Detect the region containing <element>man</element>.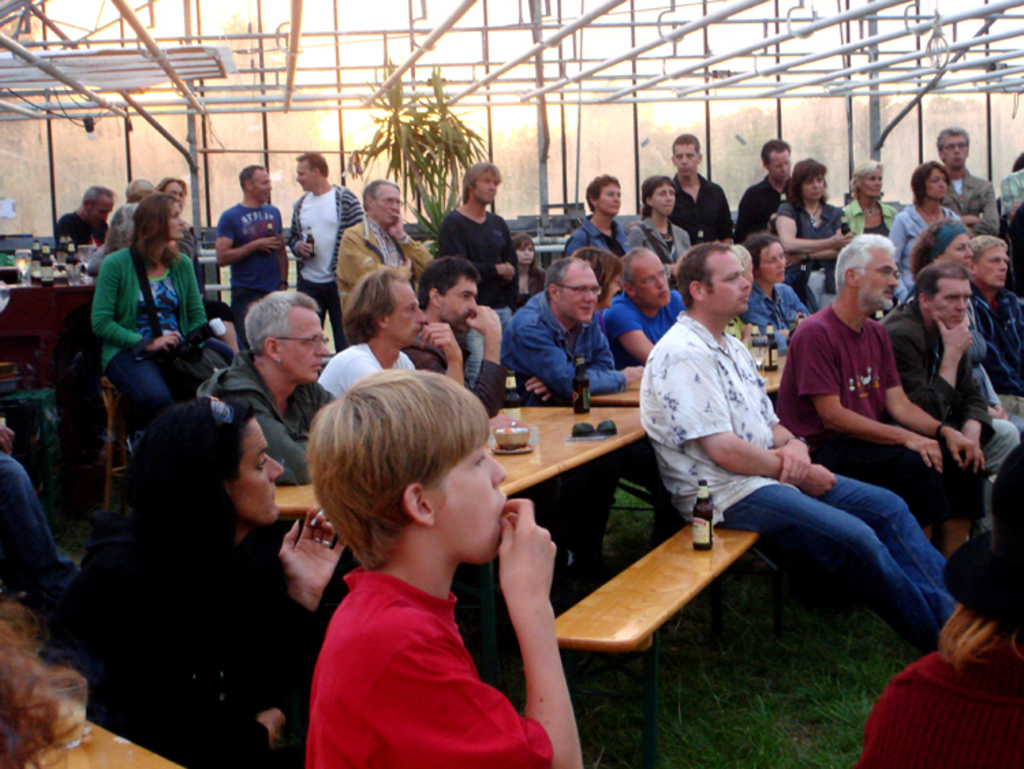
detection(333, 178, 438, 328).
